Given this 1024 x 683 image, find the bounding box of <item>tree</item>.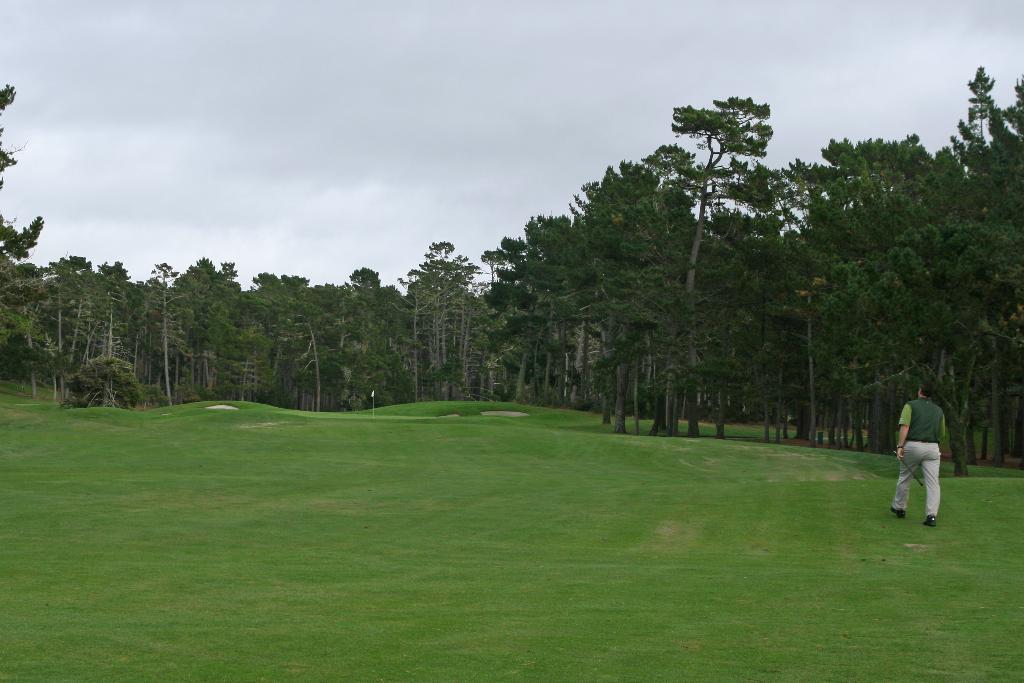
BBox(414, 243, 477, 377).
